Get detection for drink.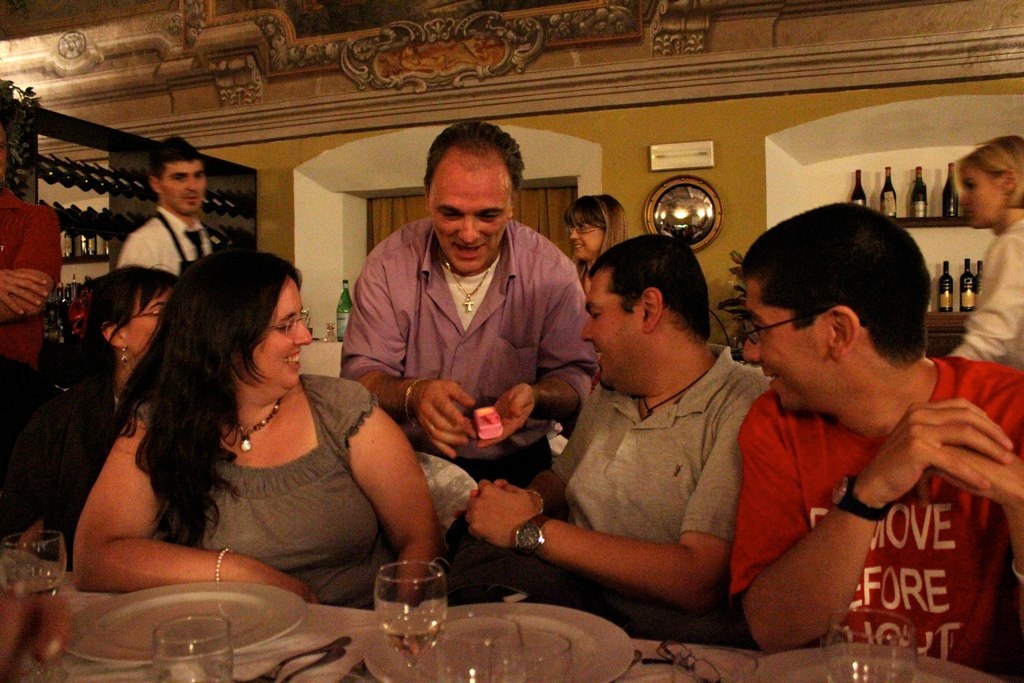
Detection: Rect(46, 280, 82, 346).
